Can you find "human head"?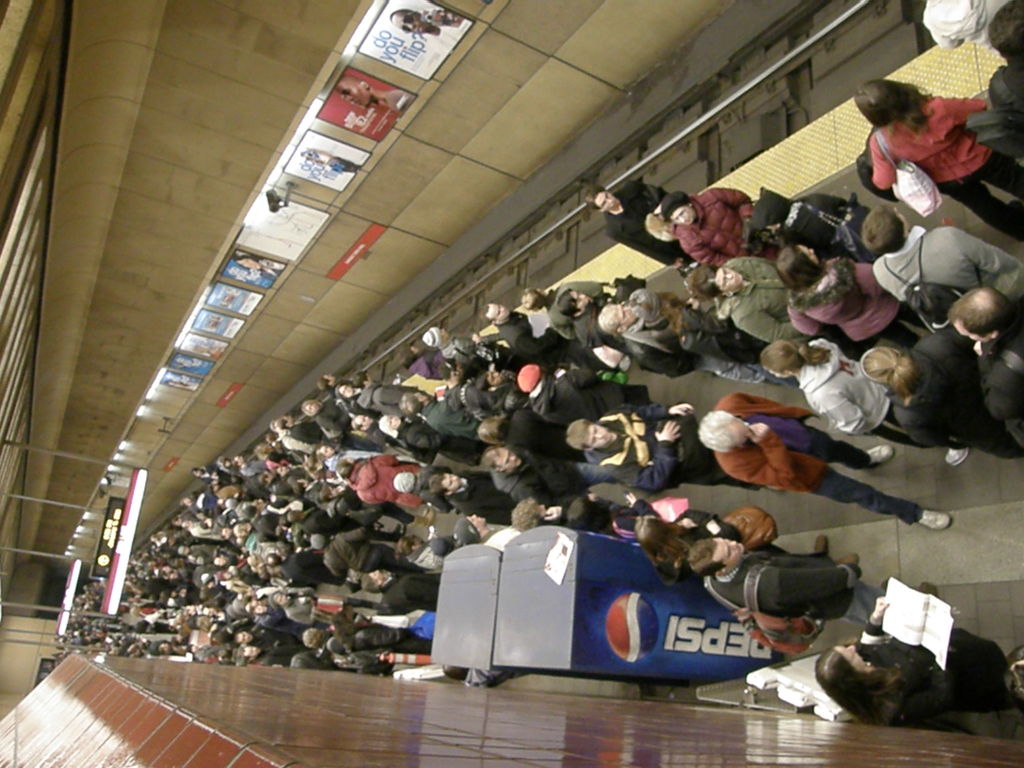
Yes, bounding box: BBox(521, 286, 547, 312).
